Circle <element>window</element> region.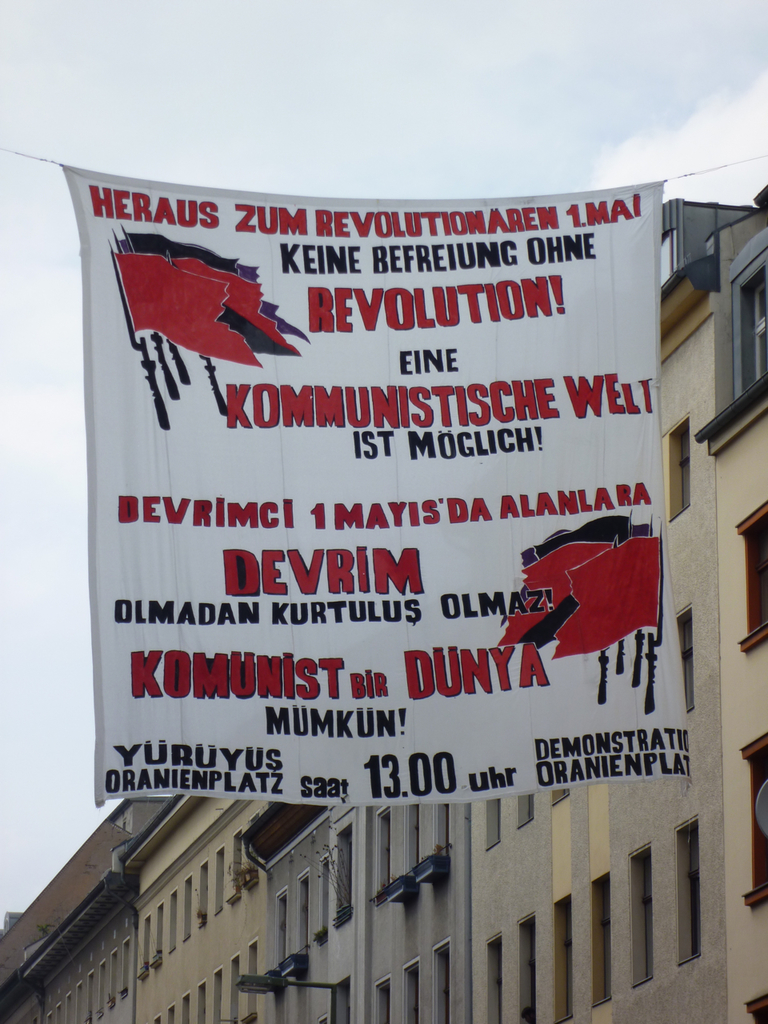
Region: Rect(671, 814, 702, 966).
